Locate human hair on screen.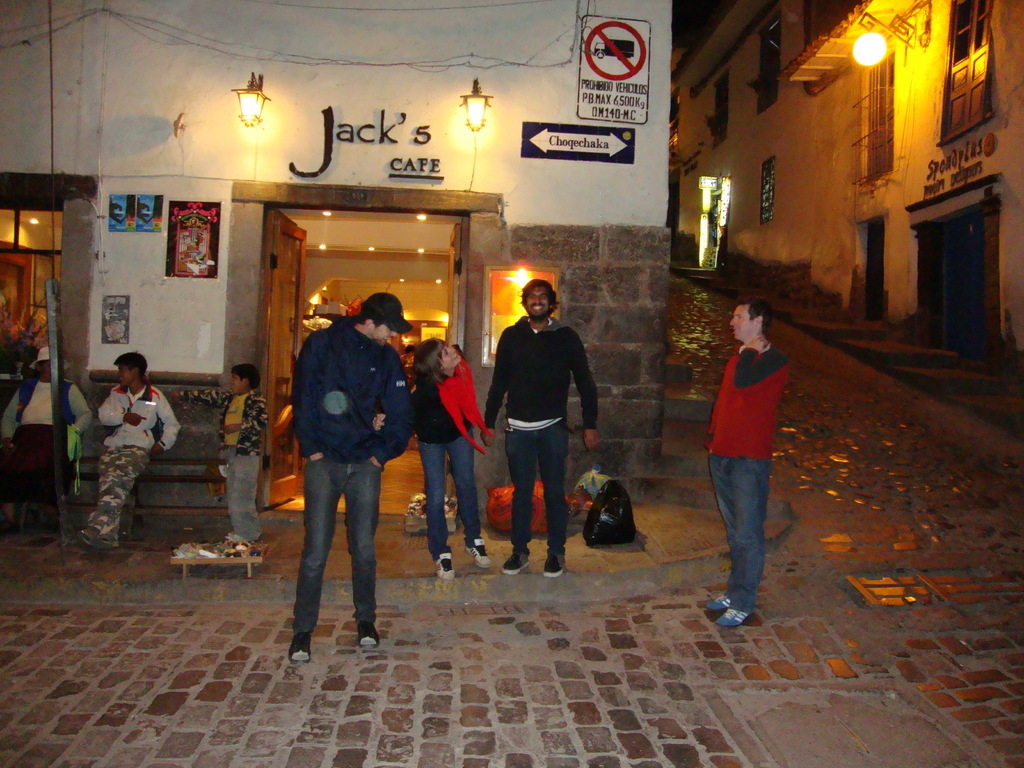
On screen at x1=413 y1=338 x2=463 y2=395.
